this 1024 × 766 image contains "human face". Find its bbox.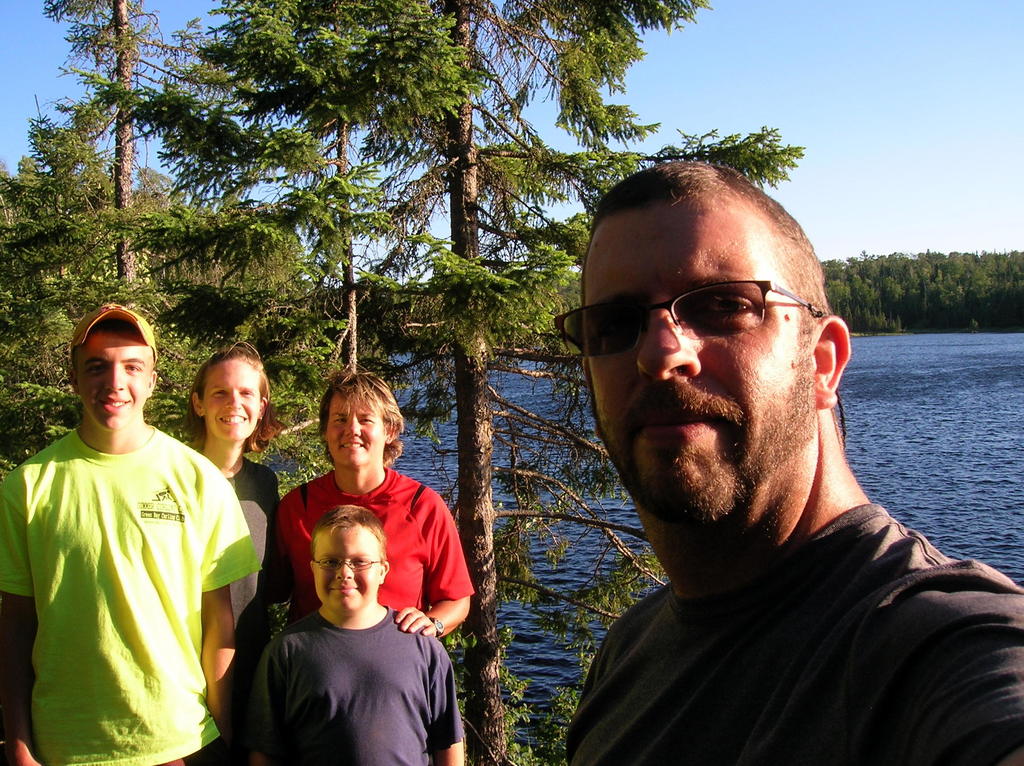
select_region(314, 527, 379, 614).
